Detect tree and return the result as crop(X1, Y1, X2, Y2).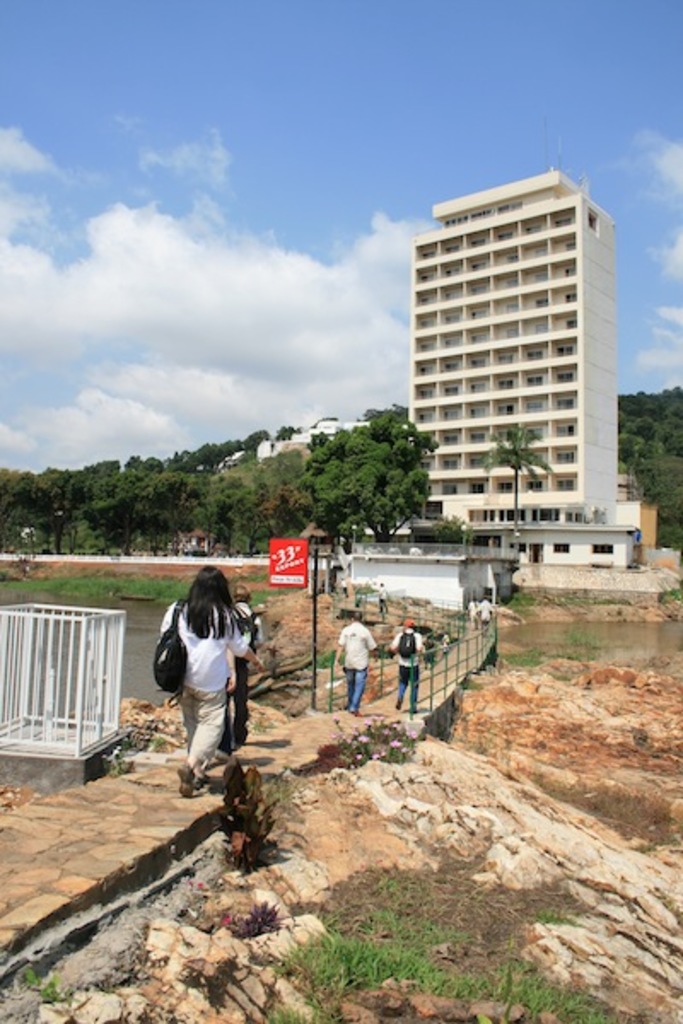
crop(283, 401, 456, 532).
